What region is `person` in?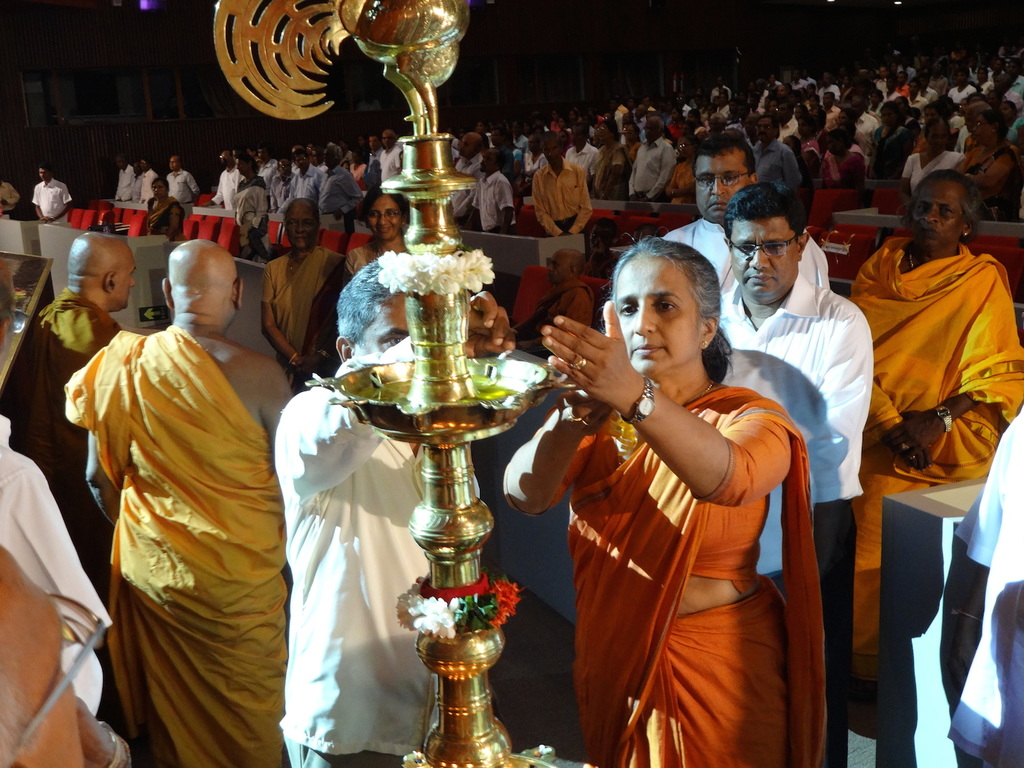
left=55, top=244, right=297, bottom=767.
